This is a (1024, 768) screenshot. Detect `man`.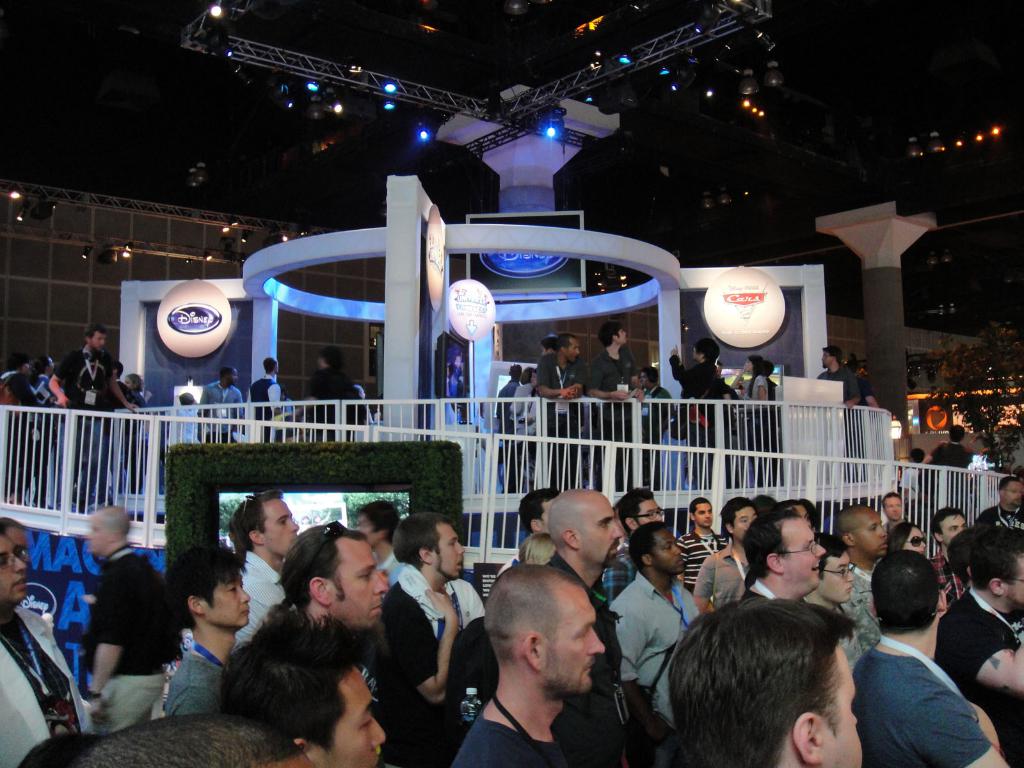
x1=497, y1=367, x2=525, y2=421.
